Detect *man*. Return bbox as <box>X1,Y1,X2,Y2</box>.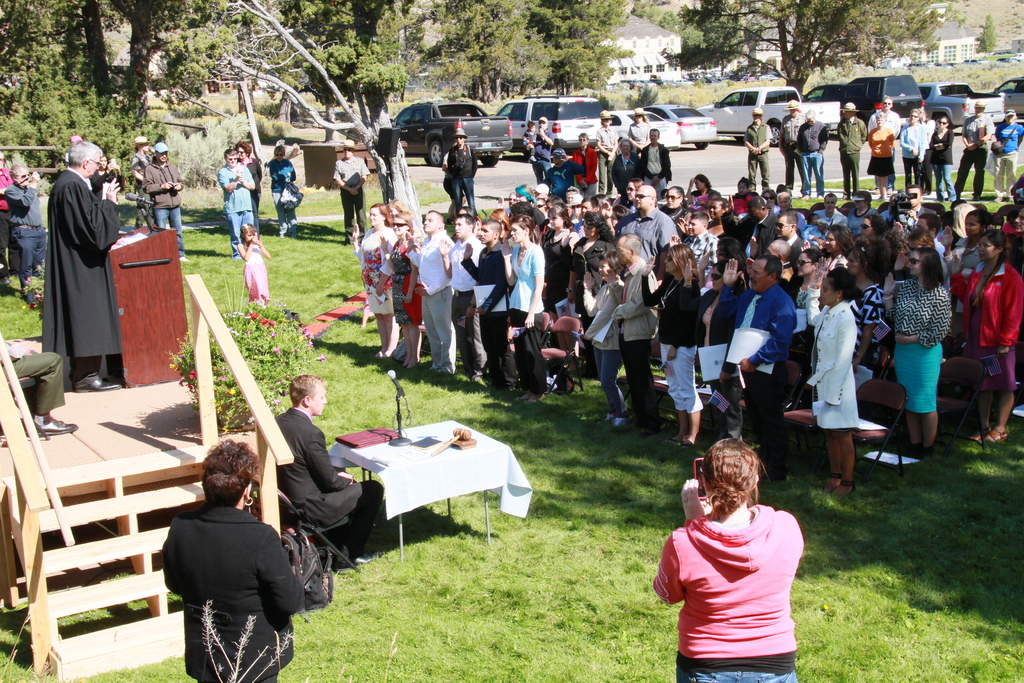
<box>216,145,259,263</box>.
